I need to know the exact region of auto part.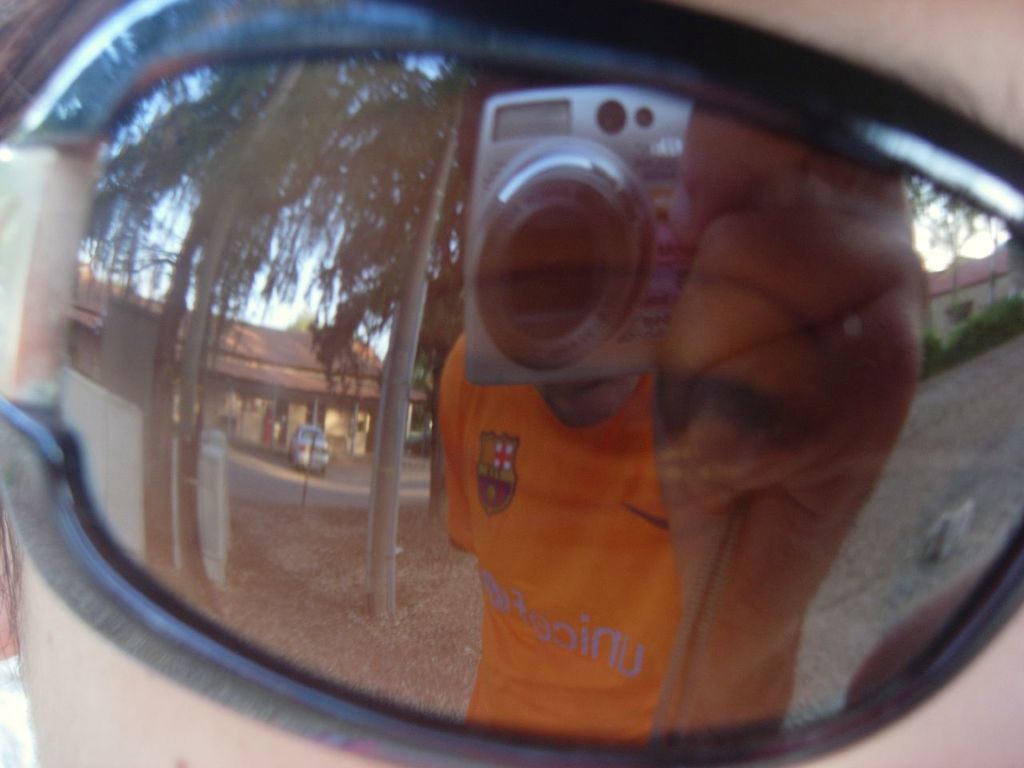
Region: region(9, 40, 1023, 702).
